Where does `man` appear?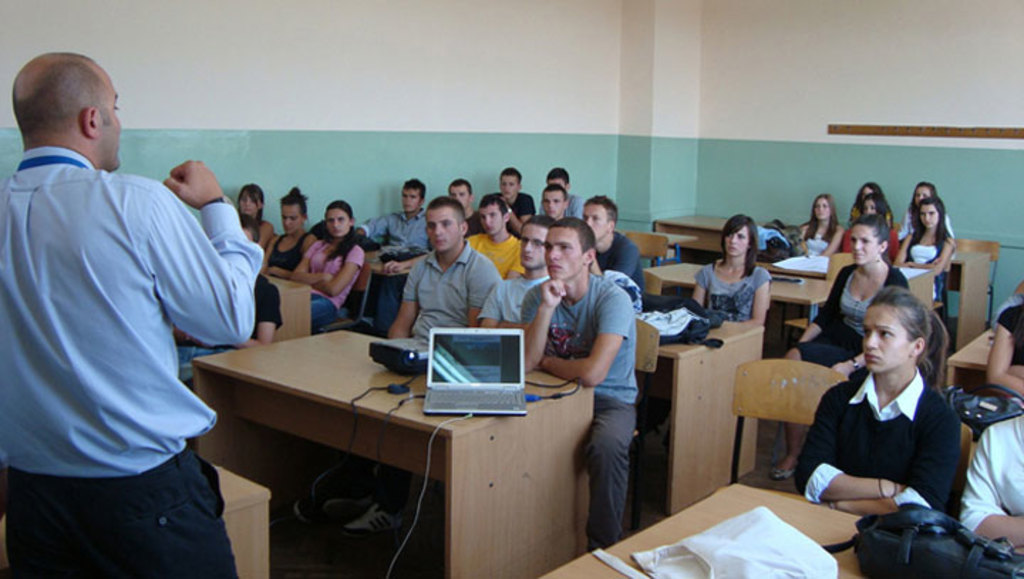
Appears at (left=444, top=178, right=479, bottom=235).
